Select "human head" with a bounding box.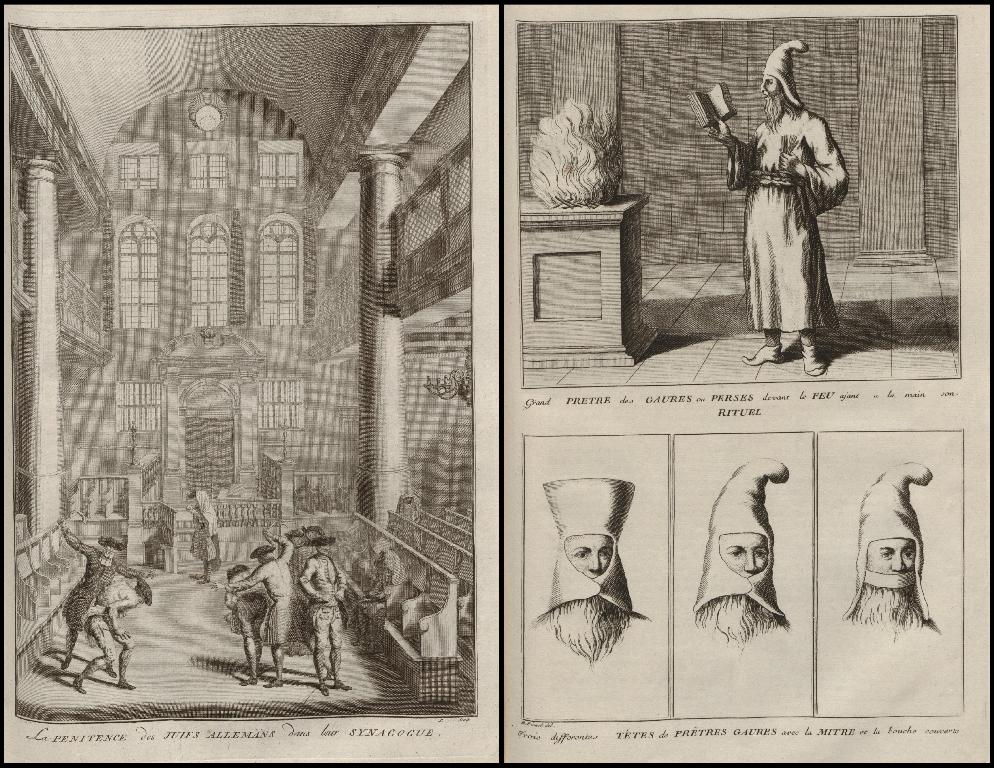
x1=567, y1=526, x2=650, y2=623.
